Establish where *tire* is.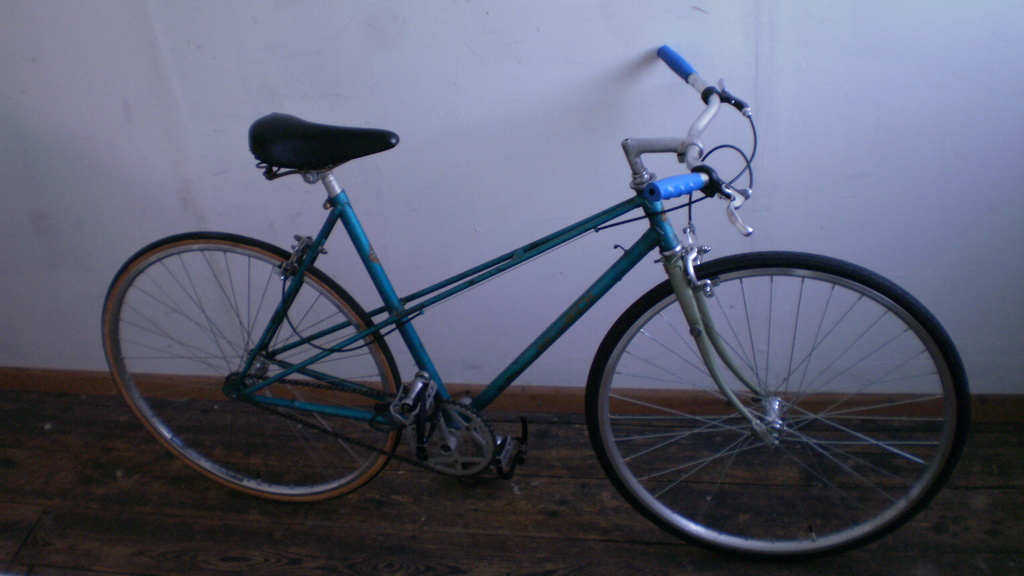
Established at (600,236,952,561).
